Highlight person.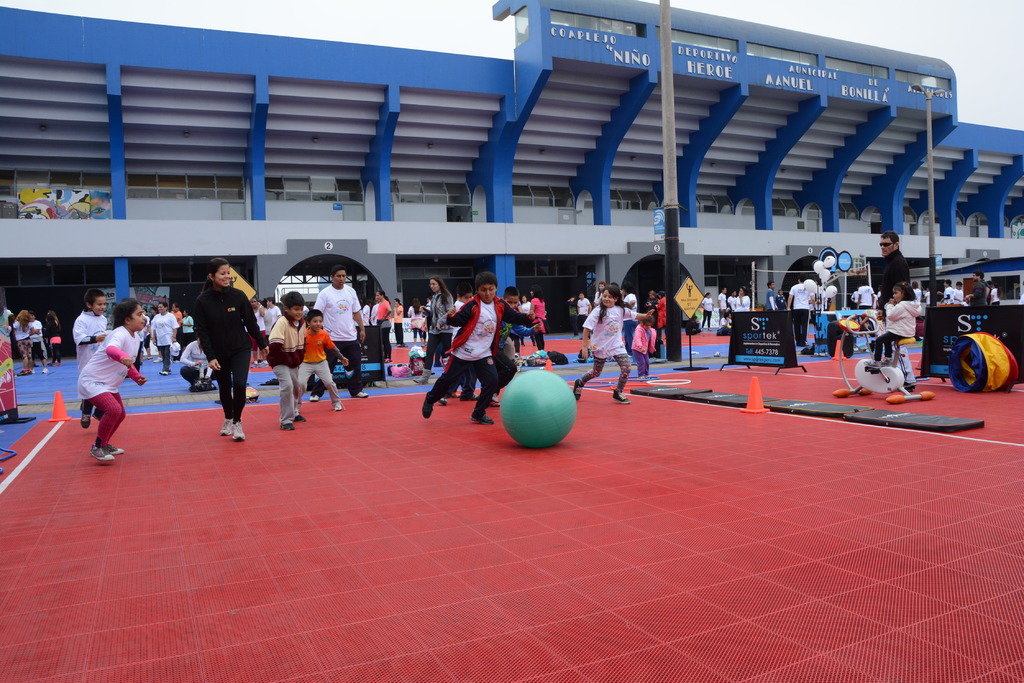
Highlighted region: <box>308,262,369,401</box>.
